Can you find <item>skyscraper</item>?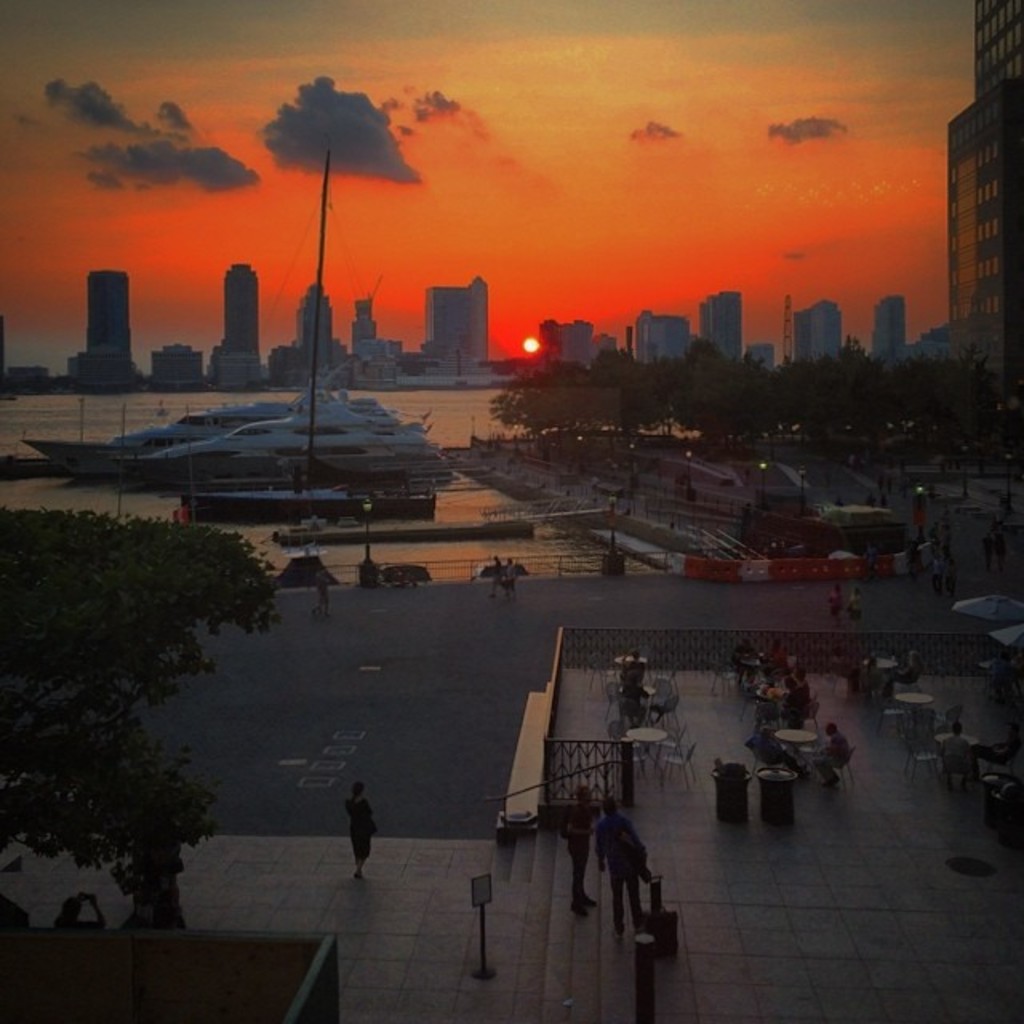
Yes, bounding box: (x1=947, y1=0, x2=1018, y2=394).
